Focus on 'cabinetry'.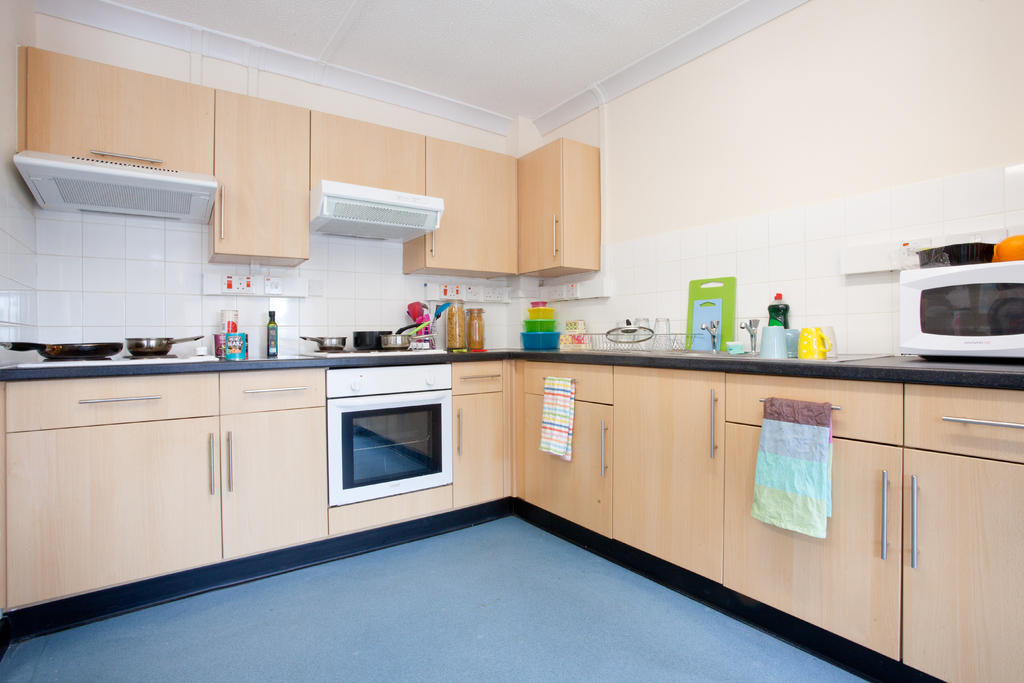
Focused at box(6, 368, 335, 607).
